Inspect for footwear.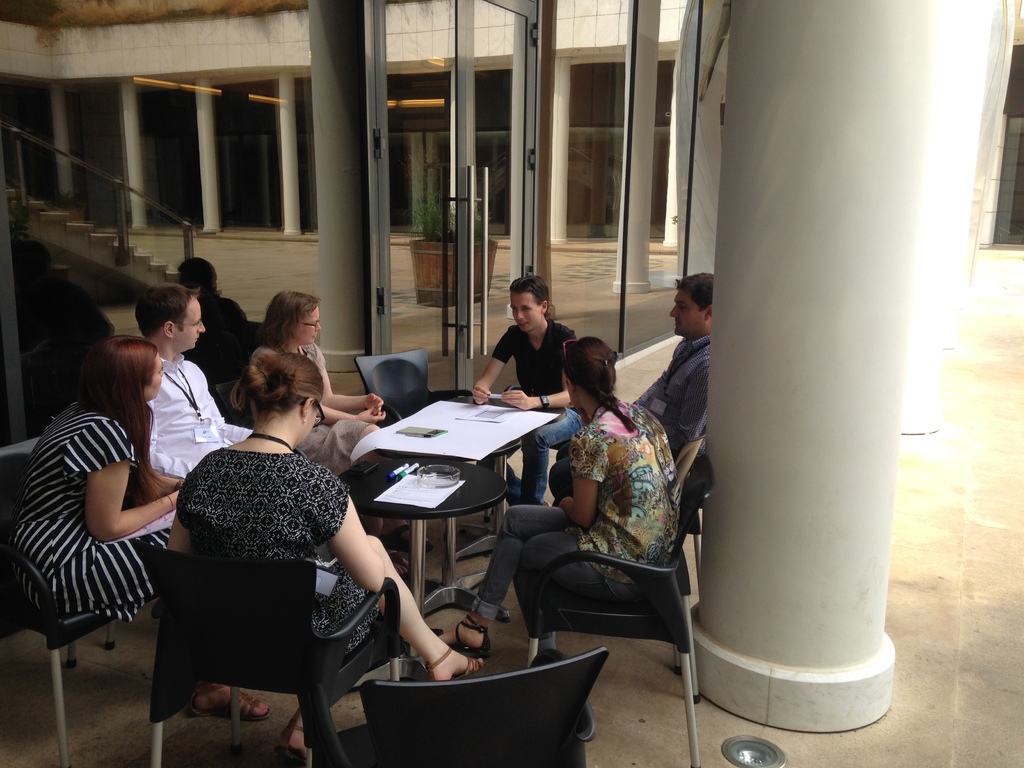
Inspection: <box>379,519,435,552</box>.
